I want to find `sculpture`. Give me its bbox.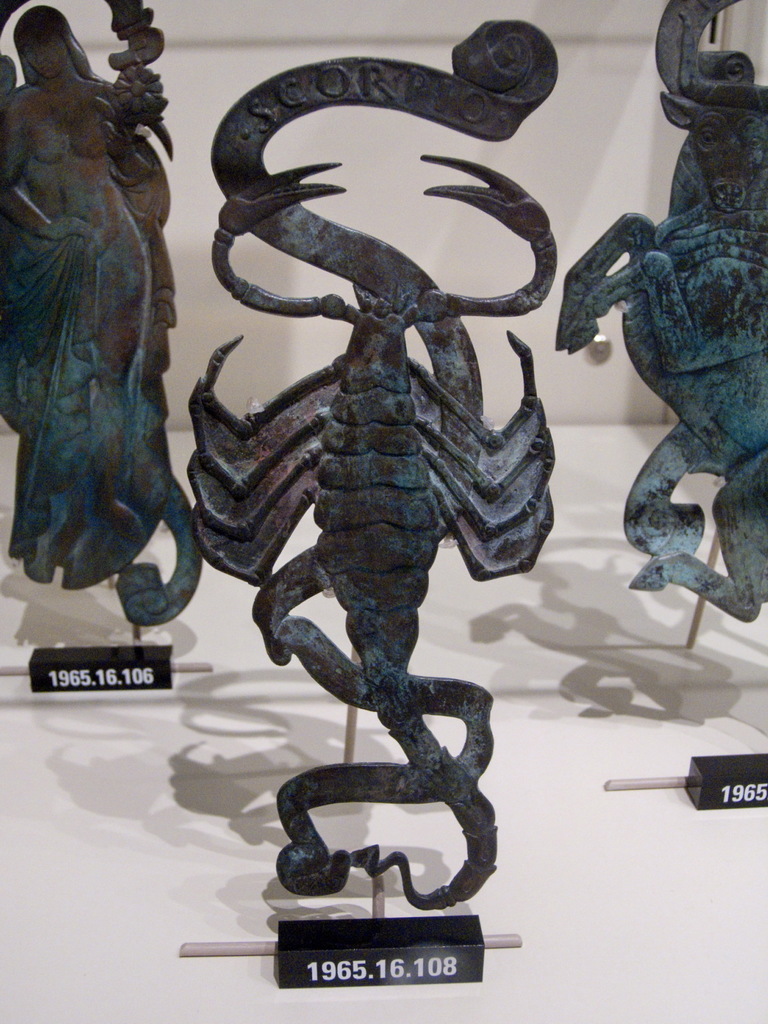
0:0:236:655.
